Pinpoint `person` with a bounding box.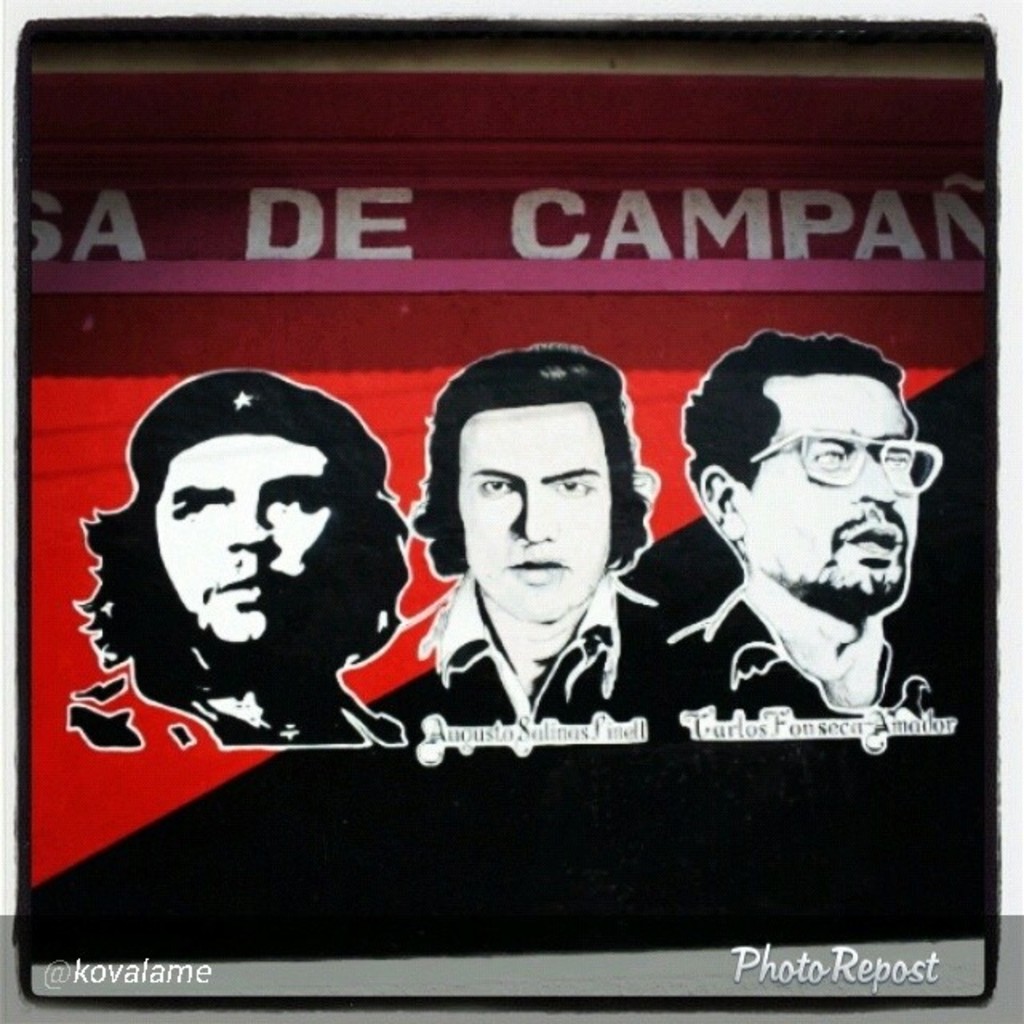
locate(411, 347, 656, 733).
